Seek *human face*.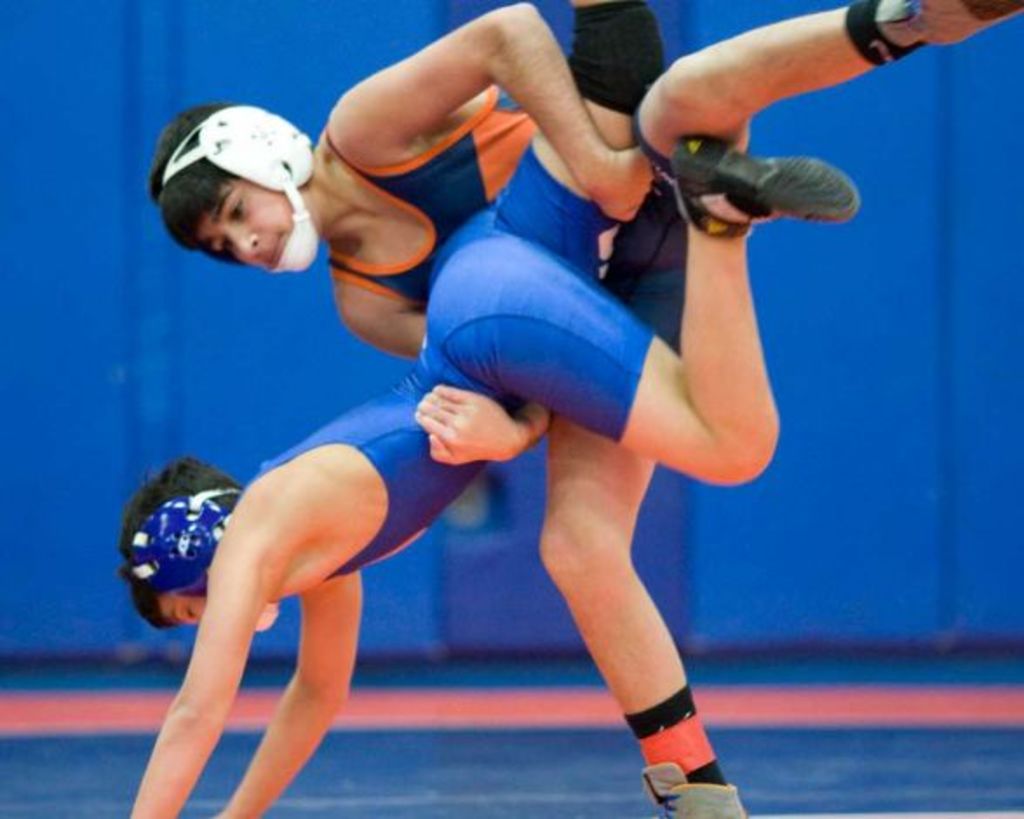
(x1=185, y1=174, x2=312, y2=270).
